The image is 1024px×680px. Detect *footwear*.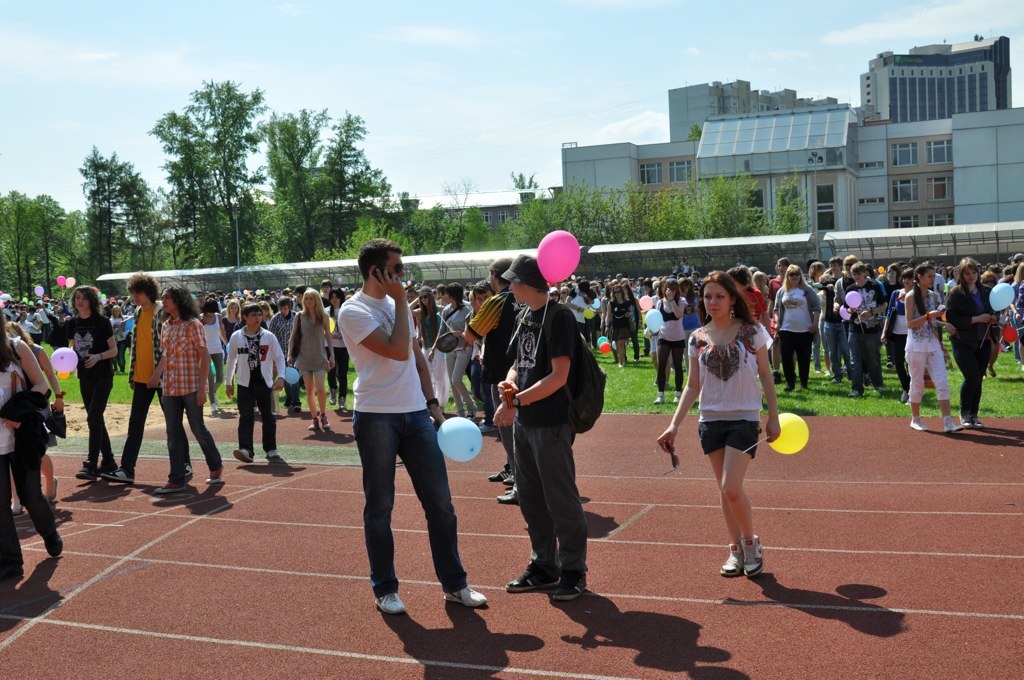
Detection: <box>908,415,926,429</box>.
